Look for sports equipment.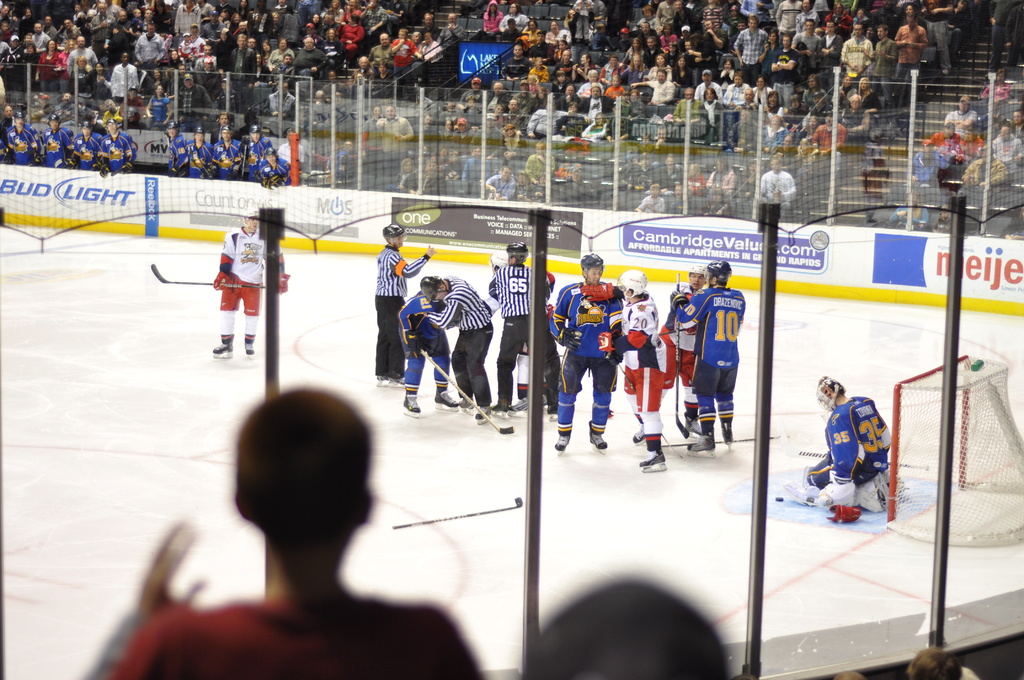
Found: locate(687, 263, 702, 290).
